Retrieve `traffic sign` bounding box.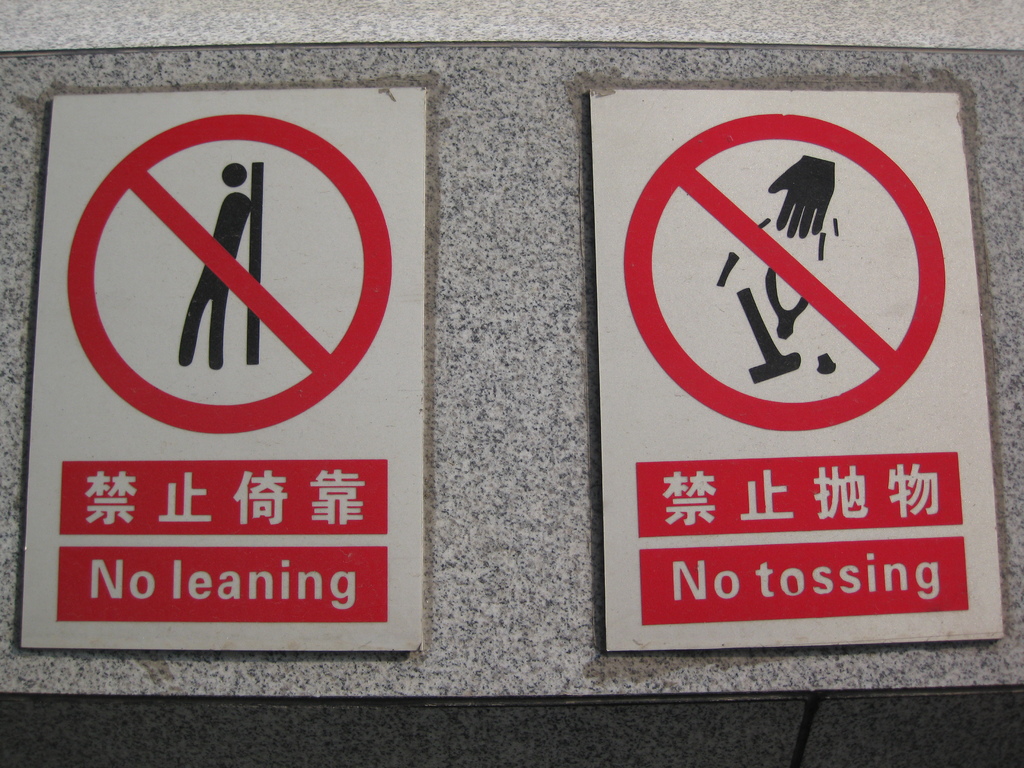
Bounding box: (x1=580, y1=92, x2=1007, y2=657).
